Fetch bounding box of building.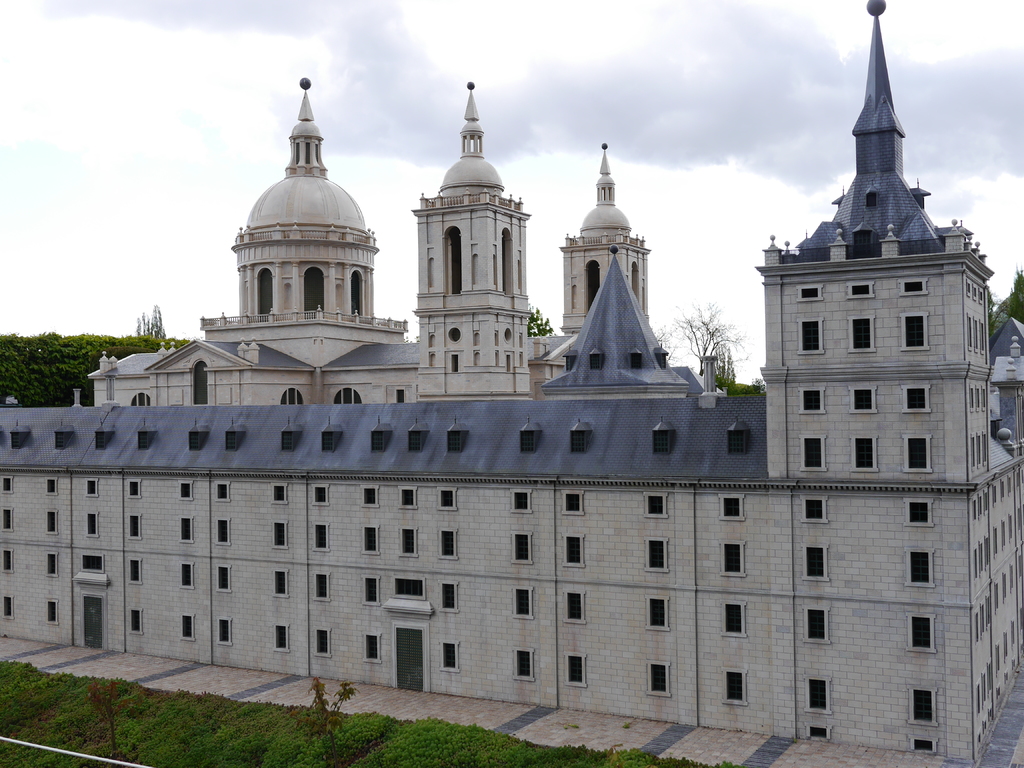
Bbox: l=0, t=0, r=1023, b=767.
